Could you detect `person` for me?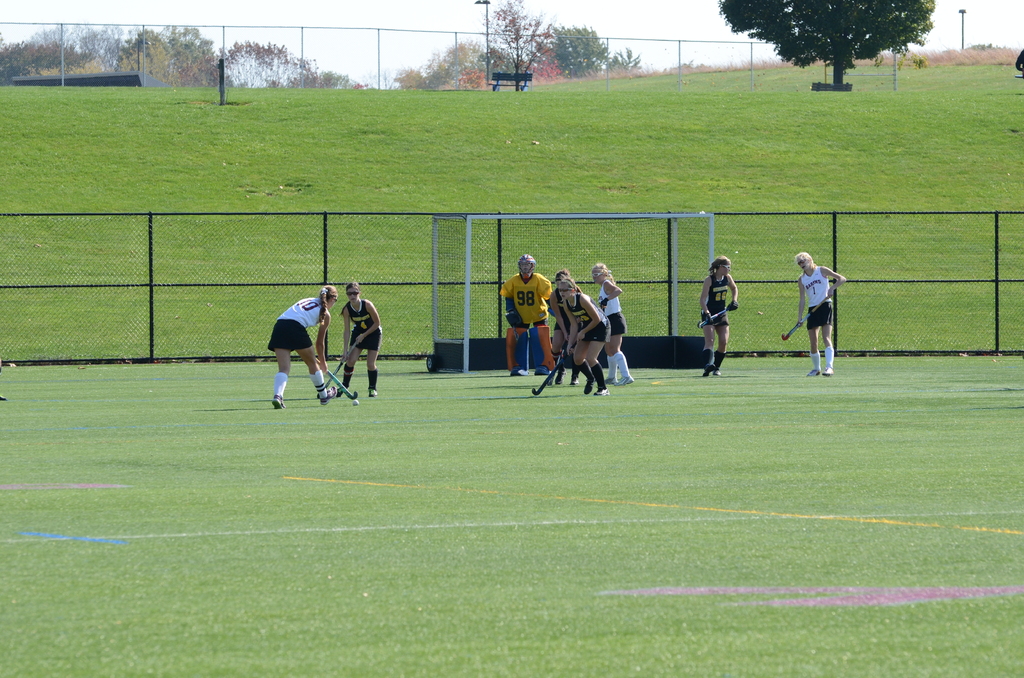
Detection result: <box>593,264,640,387</box>.
